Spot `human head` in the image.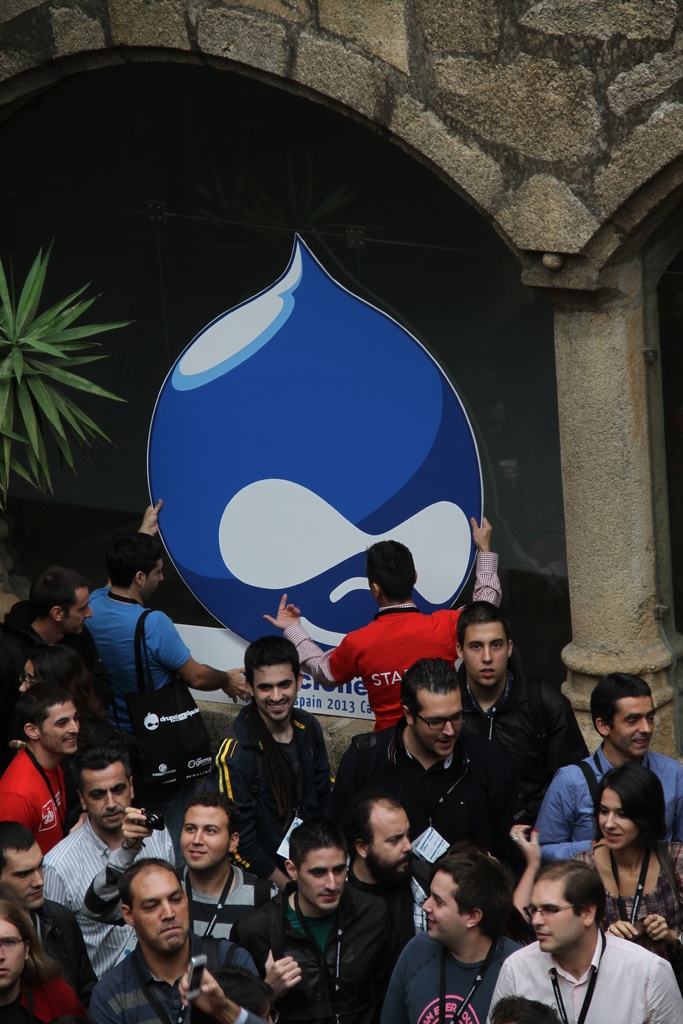
`human head` found at crop(418, 848, 509, 951).
